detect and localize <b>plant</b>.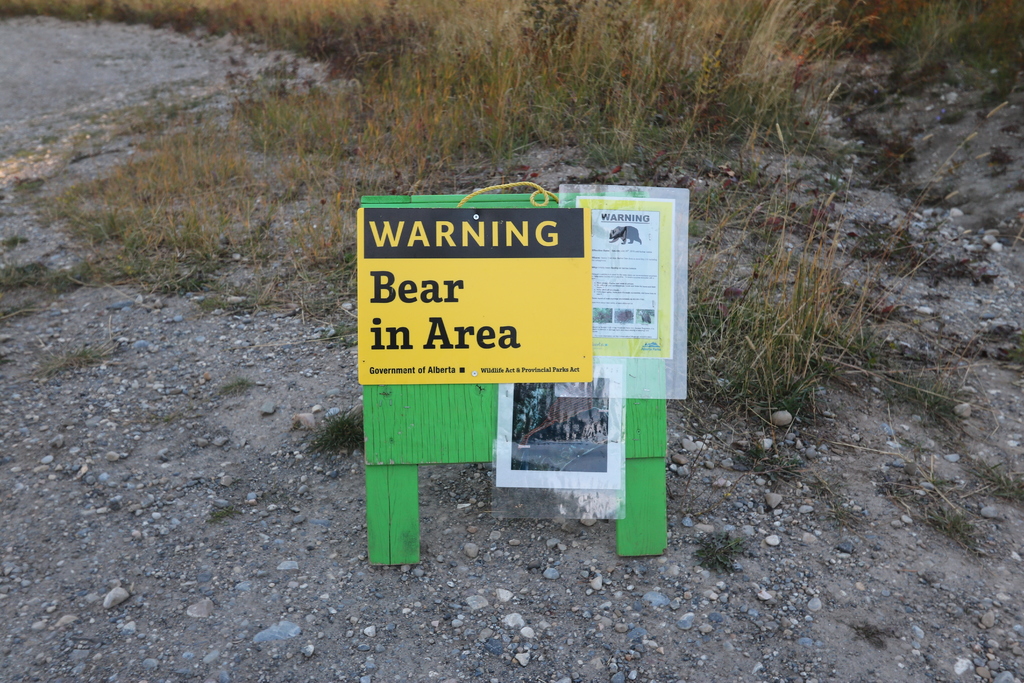
Localized at l=879, t=464, r=987, b=555.
